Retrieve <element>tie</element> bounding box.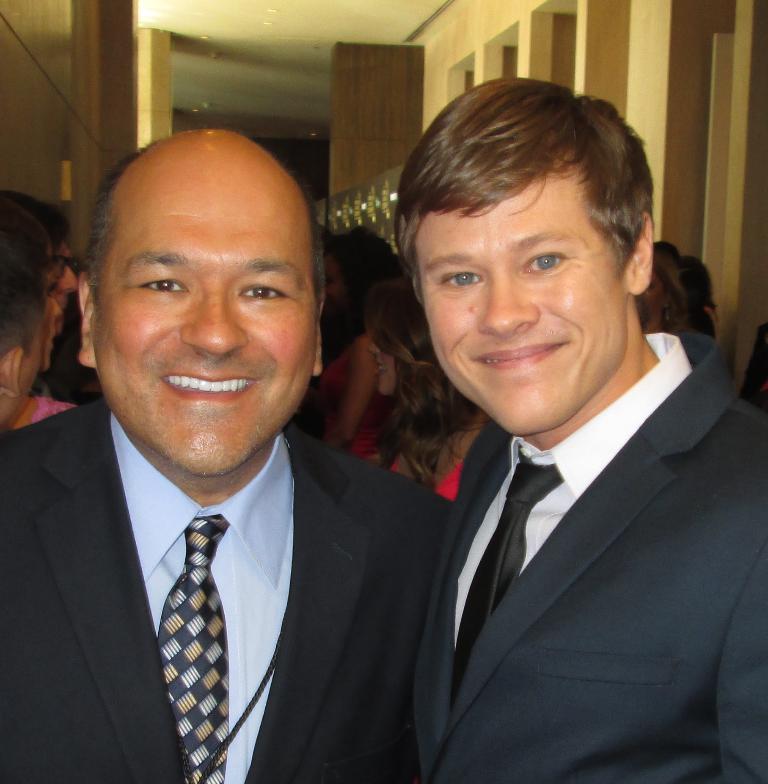
Bounding box: bbox=[154, 513, 232, 783].
